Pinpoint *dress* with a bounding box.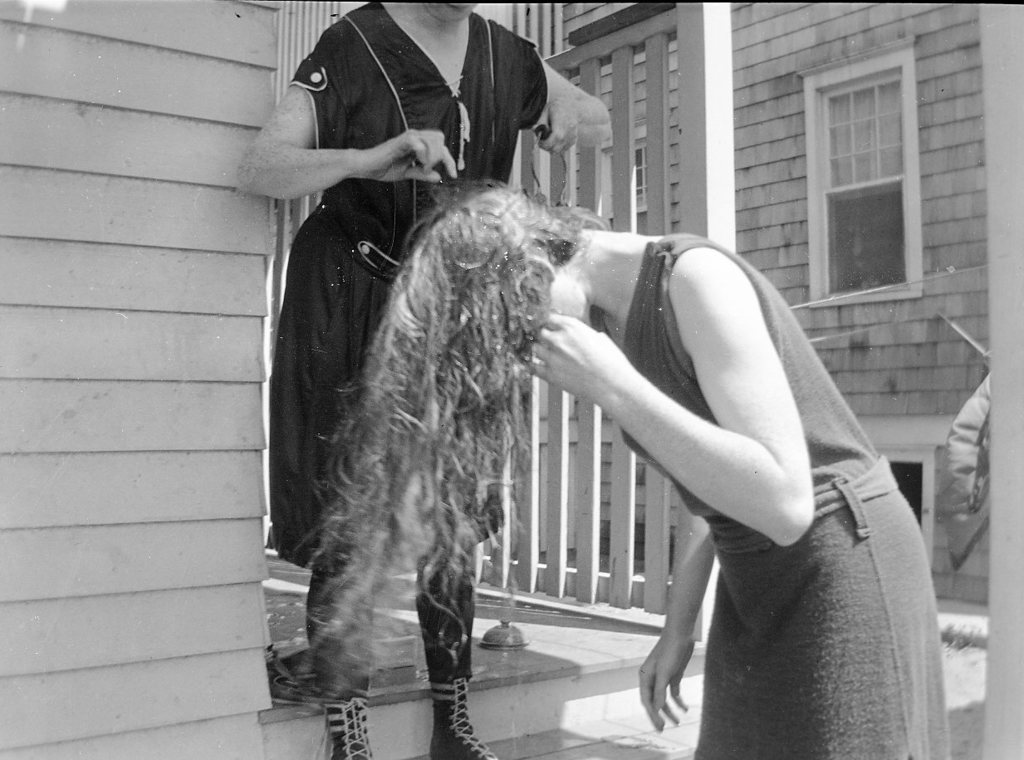
267 1 548 576.
